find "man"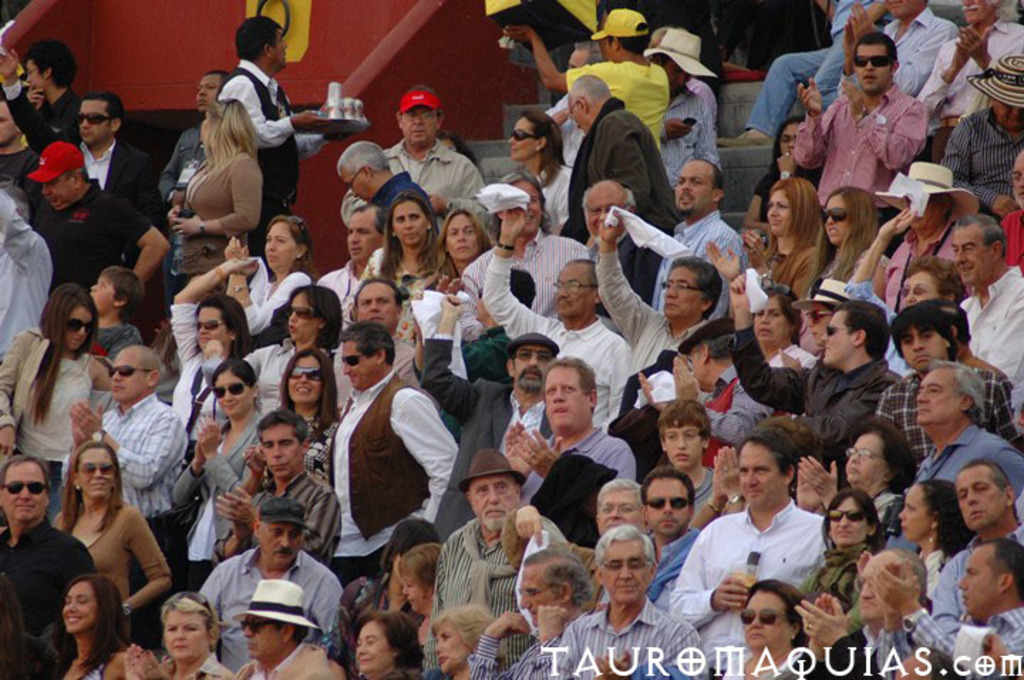
x1=637 y1=159 x2=742 y2=317
